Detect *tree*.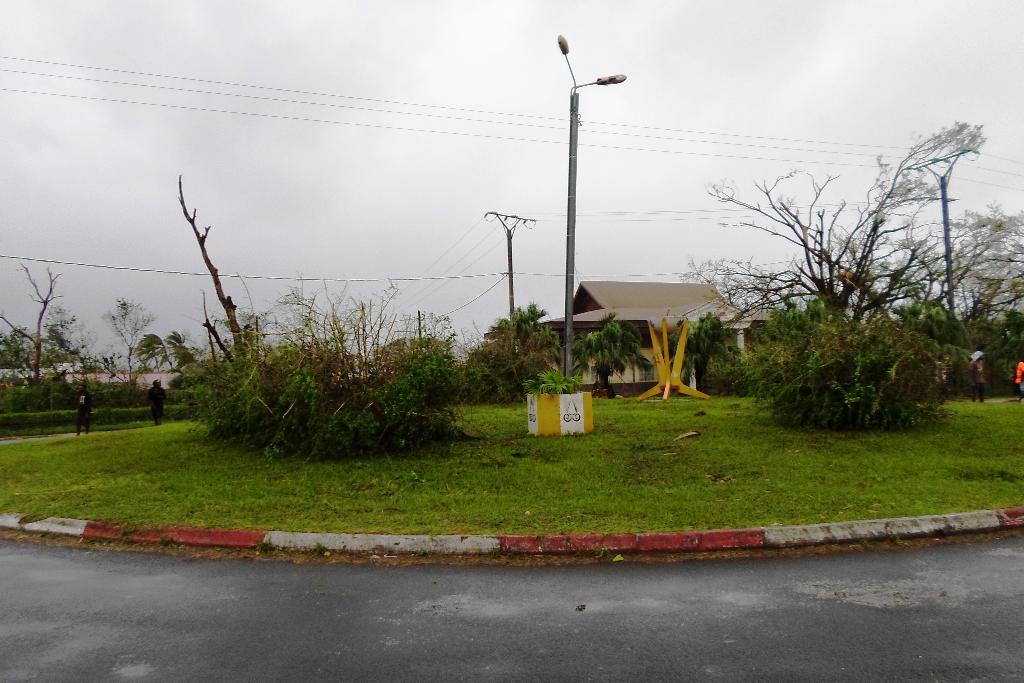
Detected at crop(664, 304, 728, 399).
